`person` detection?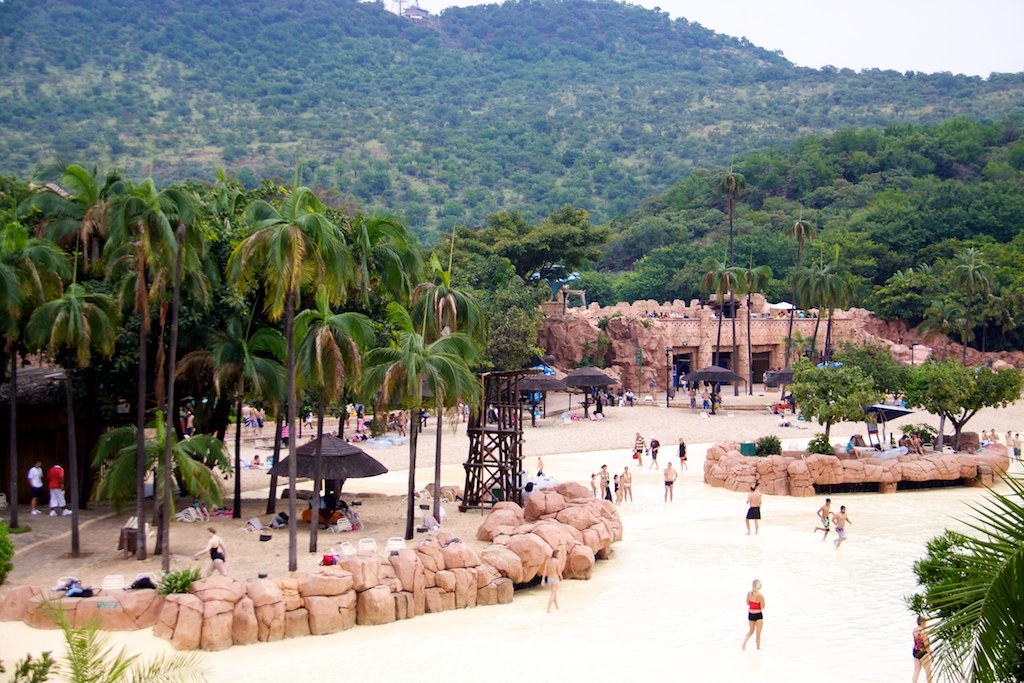
<bbox>303, 409, 318, 435</bbox>
